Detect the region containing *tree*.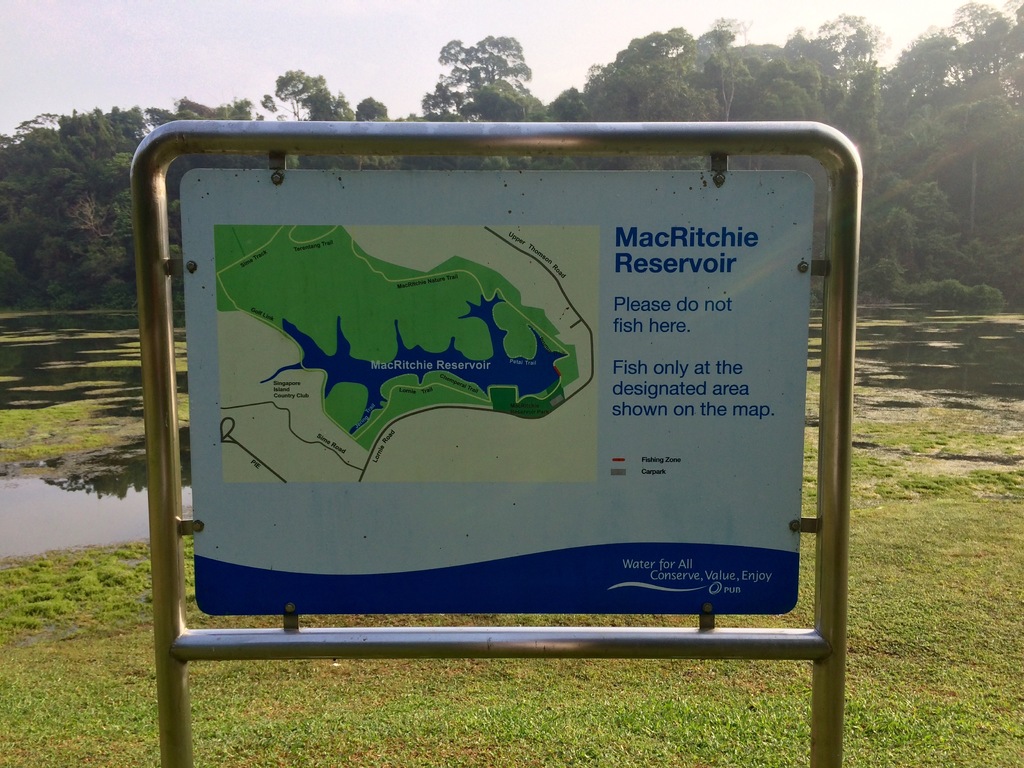
box(872, 158, 956, 314).
